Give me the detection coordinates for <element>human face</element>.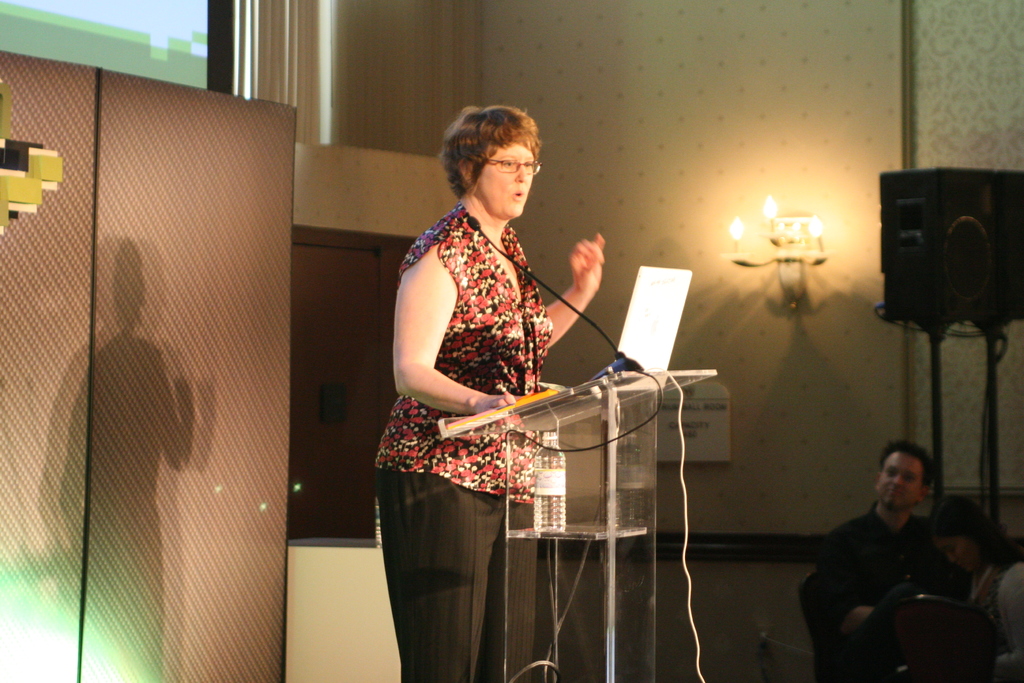
bbox=(936, 536, 981, 579).
